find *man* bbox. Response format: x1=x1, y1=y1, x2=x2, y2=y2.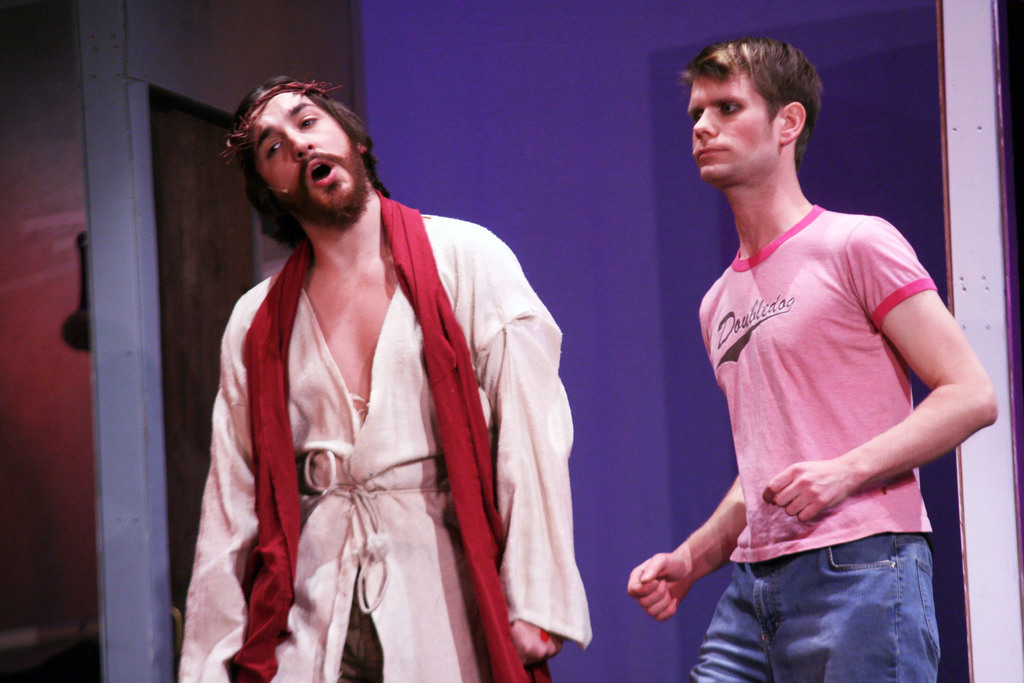
x1=177, y1=76, x2=594, y2=682.
